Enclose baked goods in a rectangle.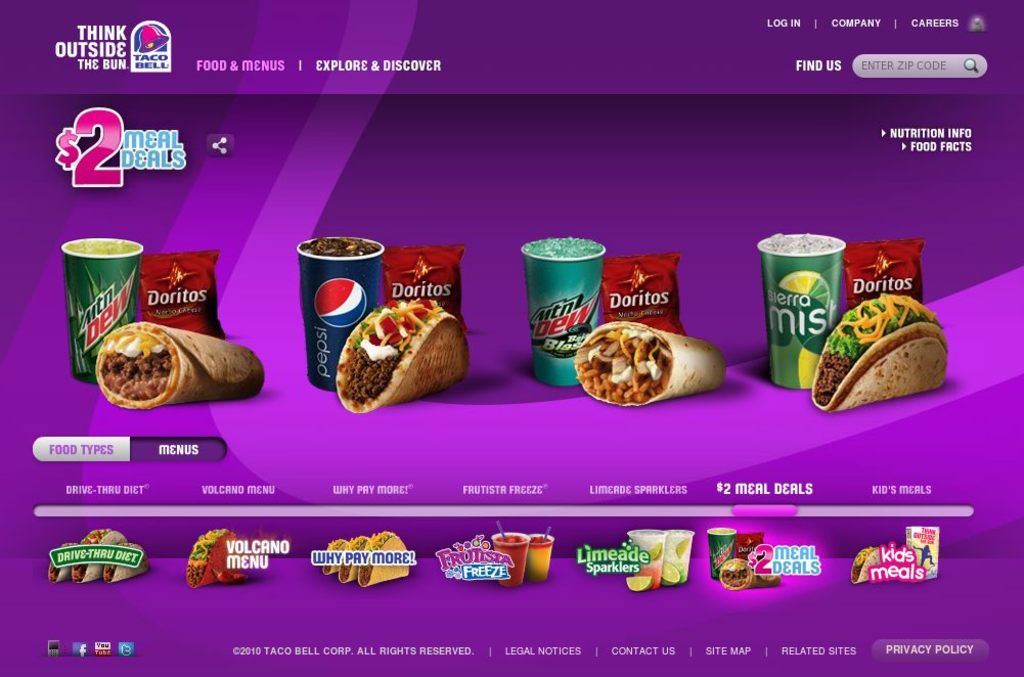
(332,295,472,413).
